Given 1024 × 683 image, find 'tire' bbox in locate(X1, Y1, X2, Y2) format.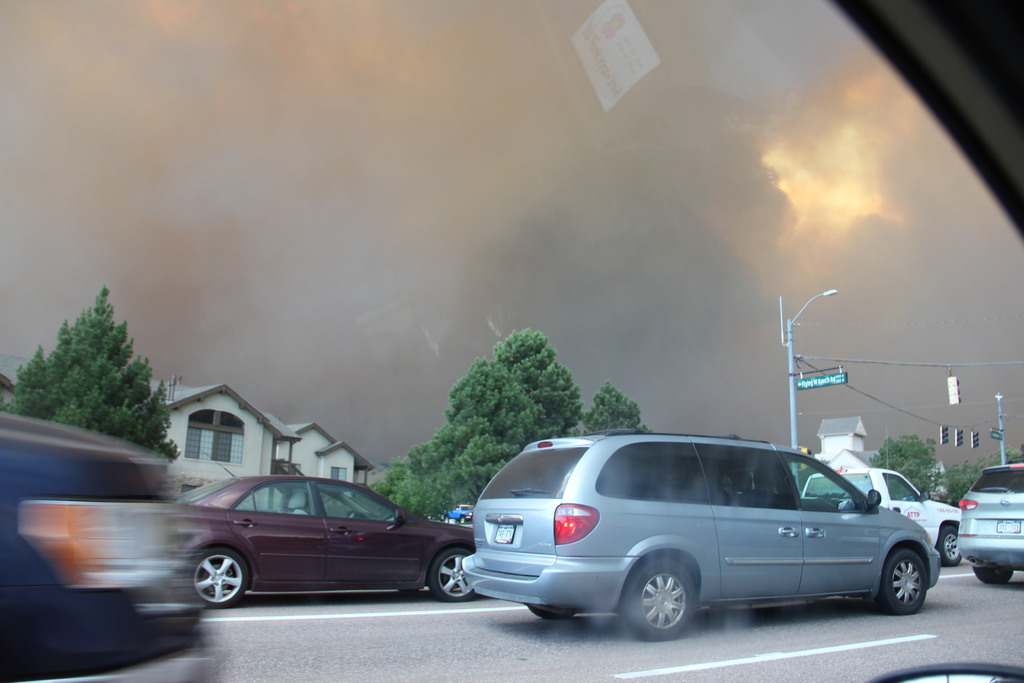
locate(876, 543, 941, 625).
